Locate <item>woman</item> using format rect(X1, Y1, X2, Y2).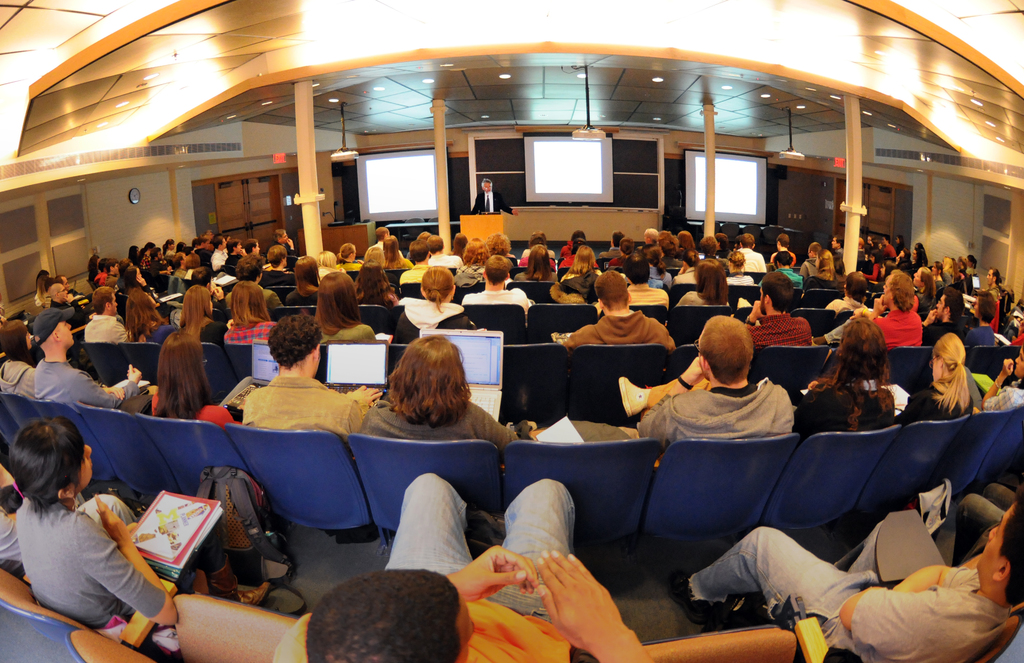
rect(303, 270, 374, 347).
